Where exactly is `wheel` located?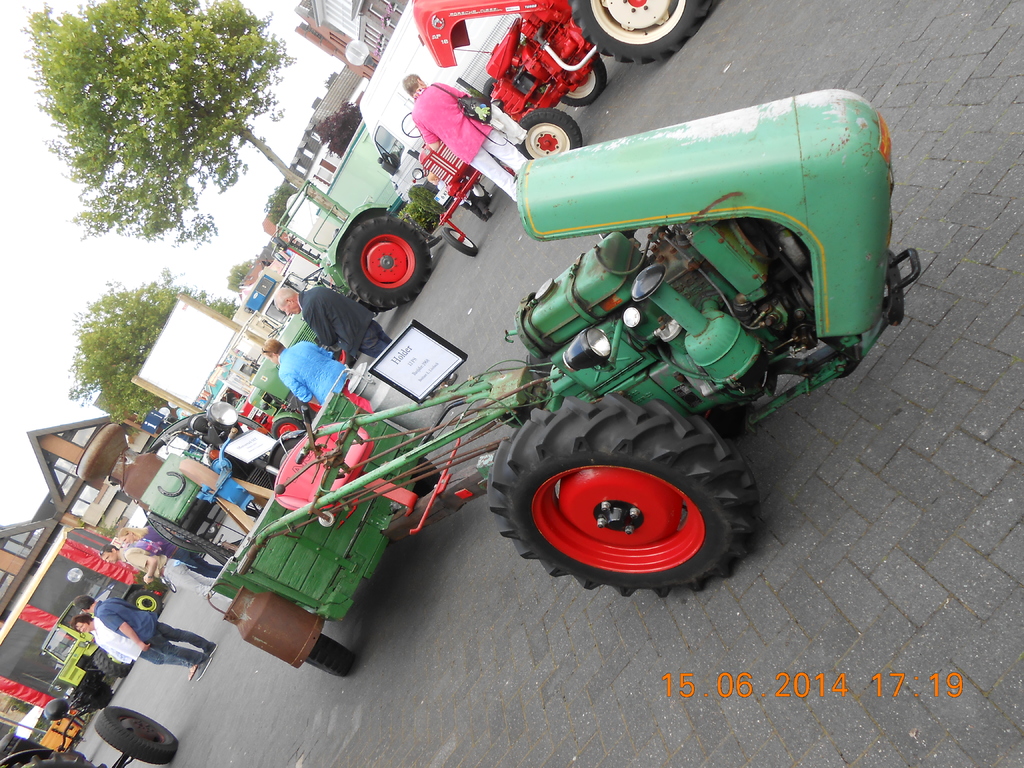
Its bounding box is 206 526 218 535.
